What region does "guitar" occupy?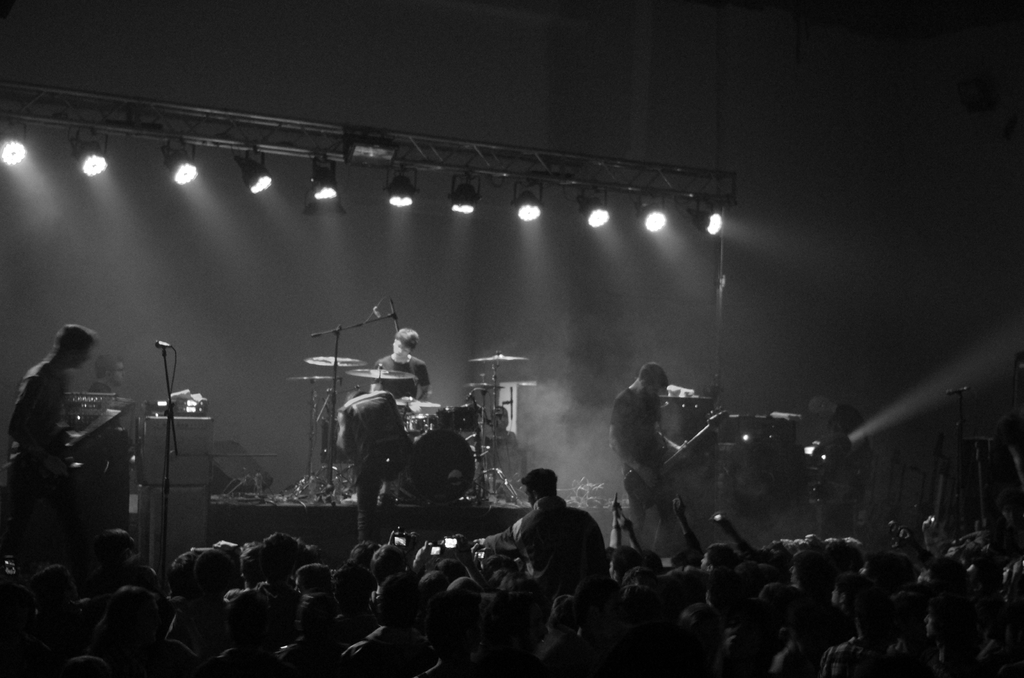
Rect(624, 405, 728, 508).
